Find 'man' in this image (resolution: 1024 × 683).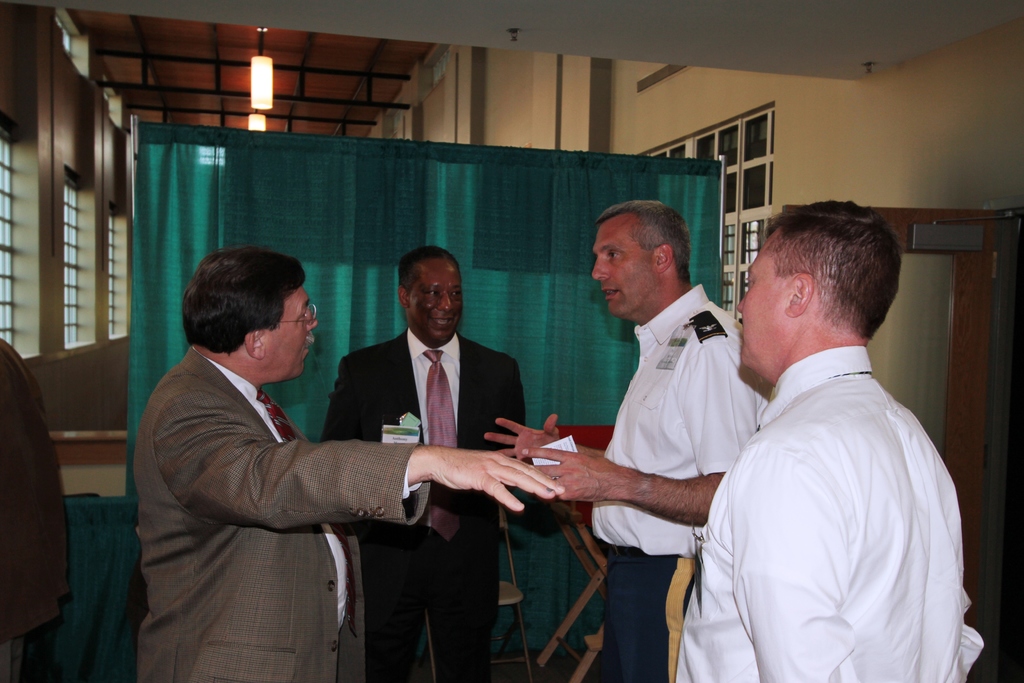
698/165/965/682.
